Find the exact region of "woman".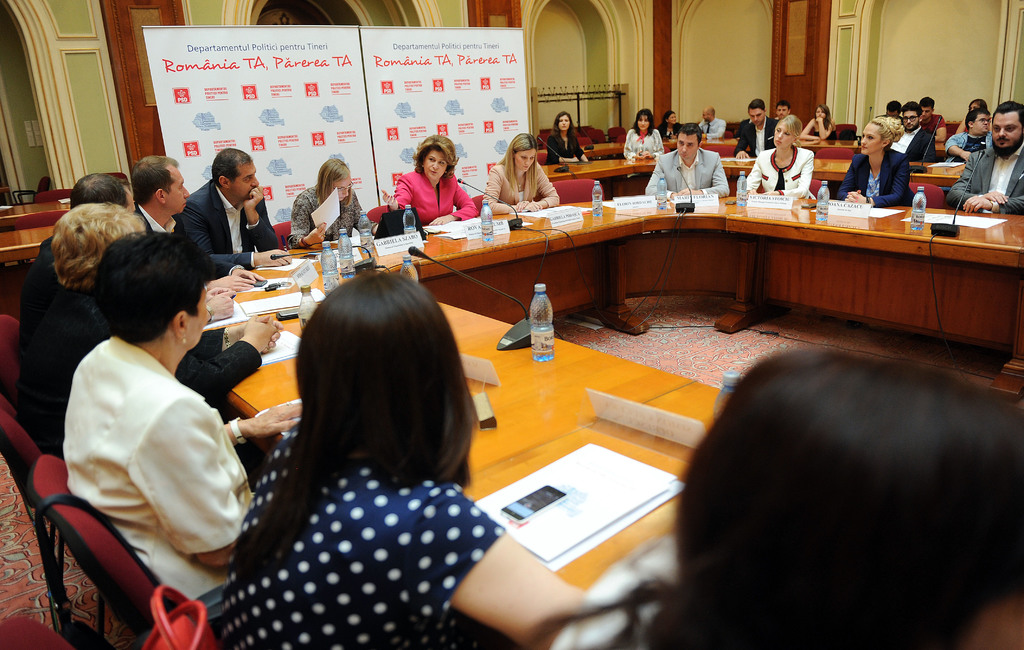
Exact region: {"left": 833, "top": 113, "right": 917, "bottom": 213}.
